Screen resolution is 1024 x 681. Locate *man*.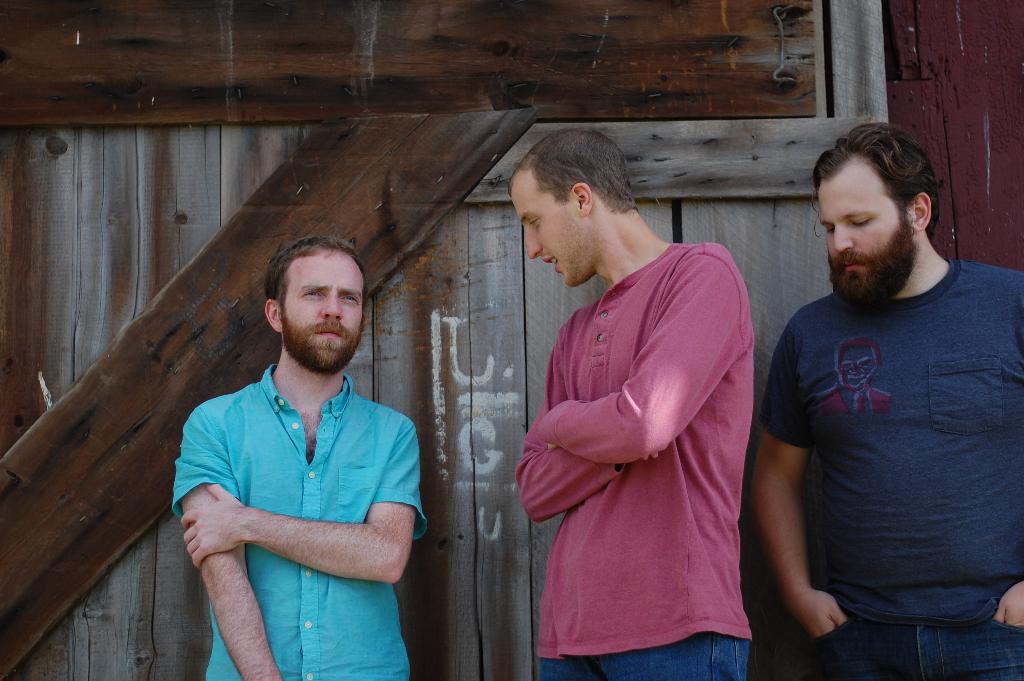
(505,126,753,680).
